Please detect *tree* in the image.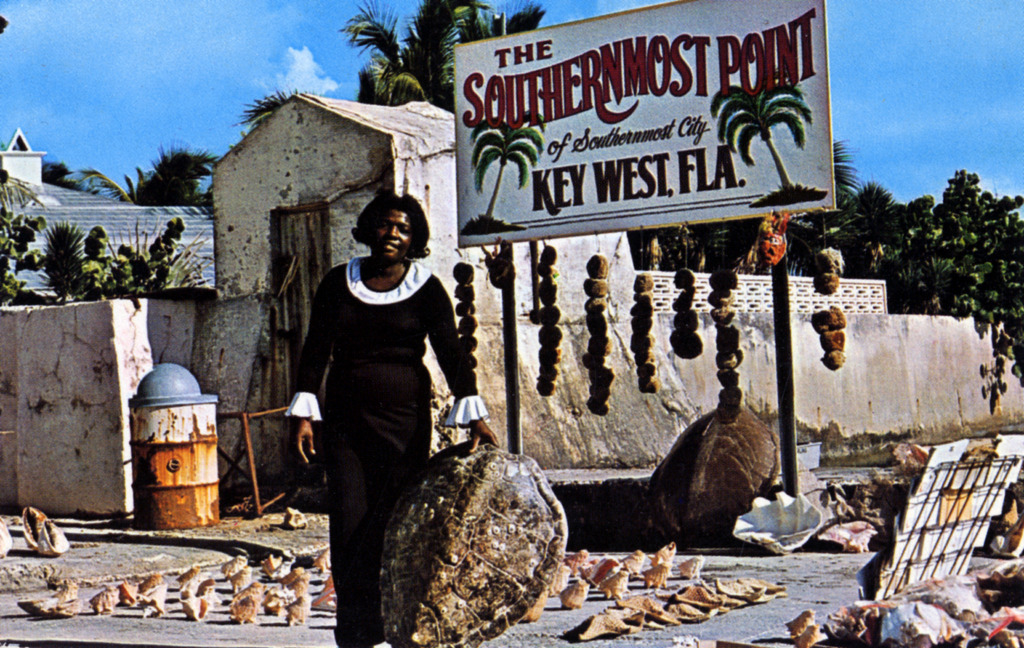
locate(42, 142, 219, 206).
